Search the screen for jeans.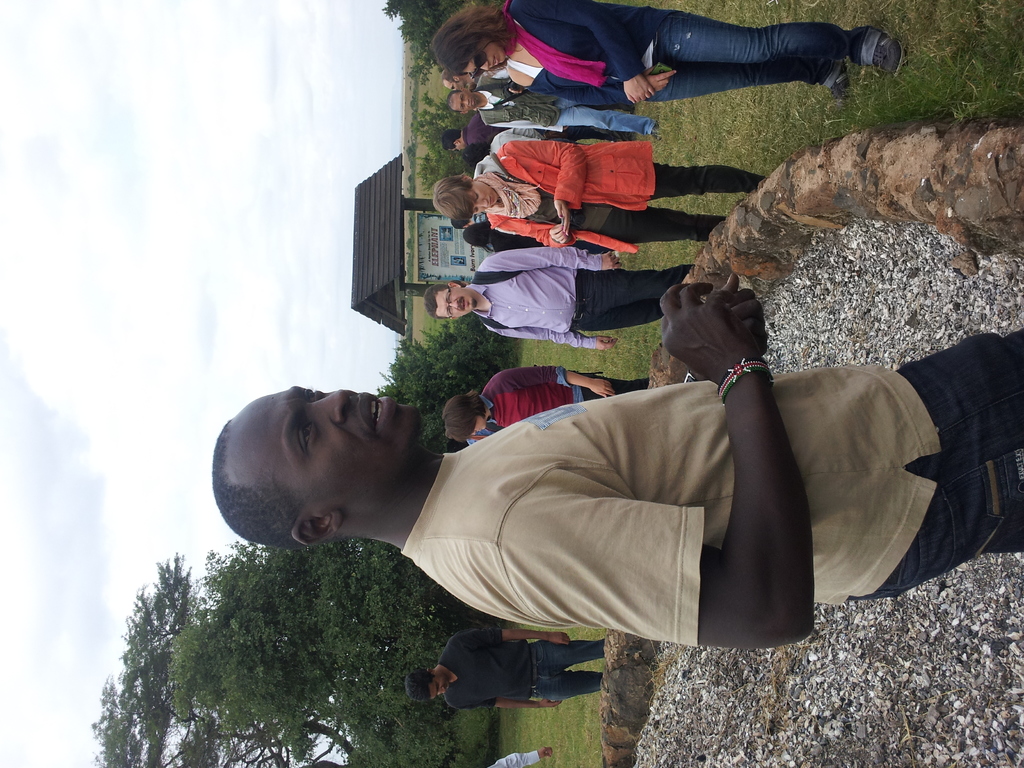
Found at locate(851, 330, 1023, 609).
